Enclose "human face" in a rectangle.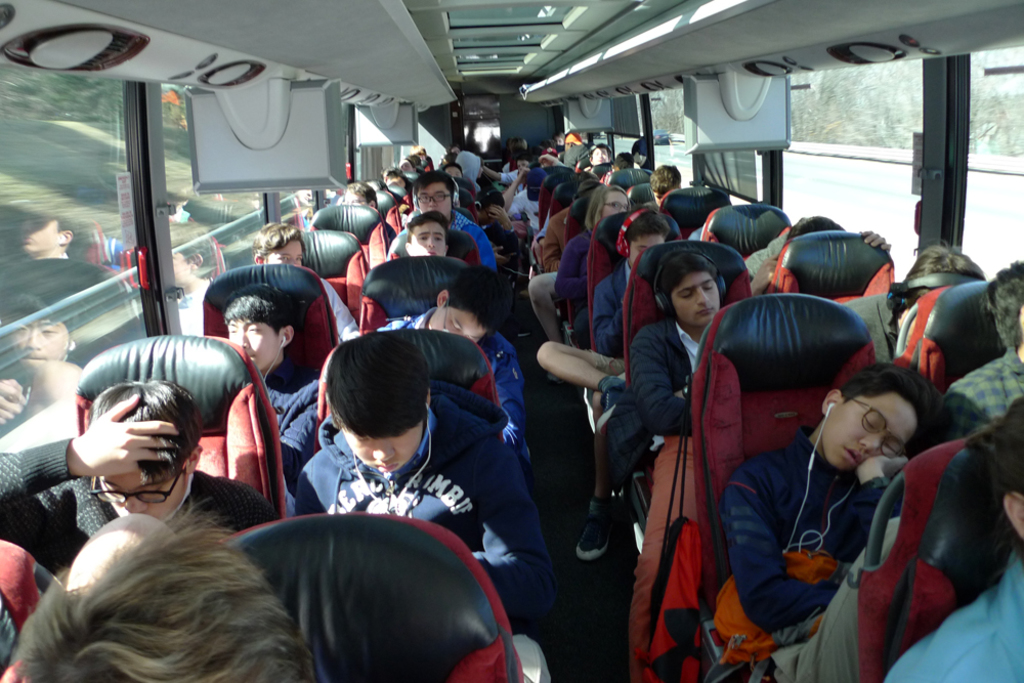
(left=671, top=276, right=719, bottom=322).
